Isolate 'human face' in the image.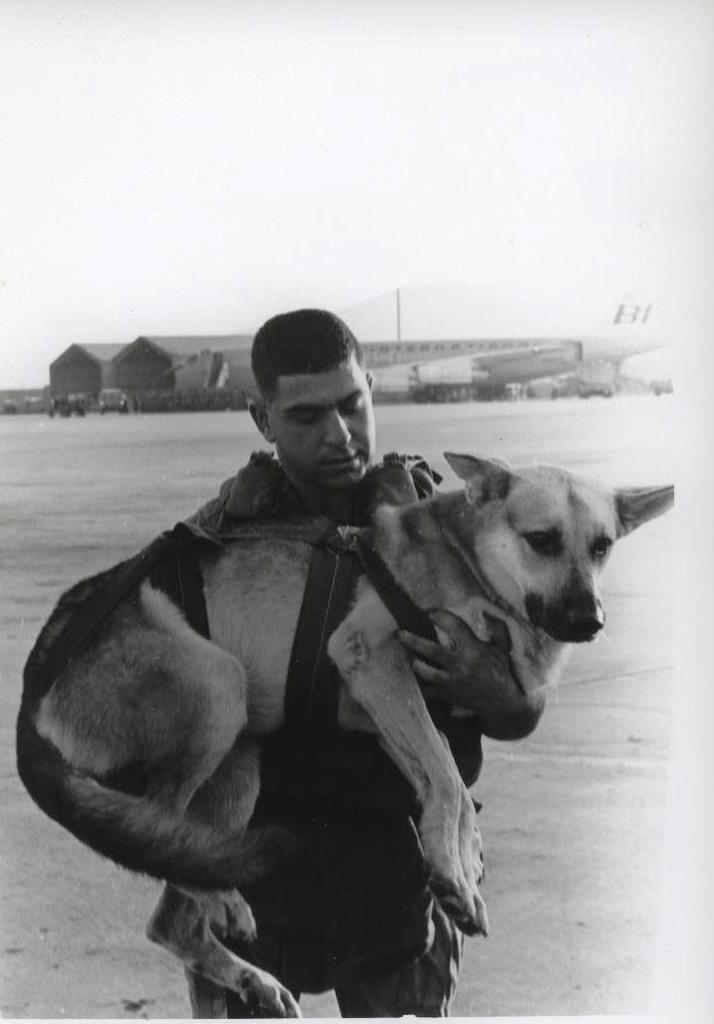
Isolated region: {"left": 268, "top": 370, "right": 376, "bottom": 502}.
